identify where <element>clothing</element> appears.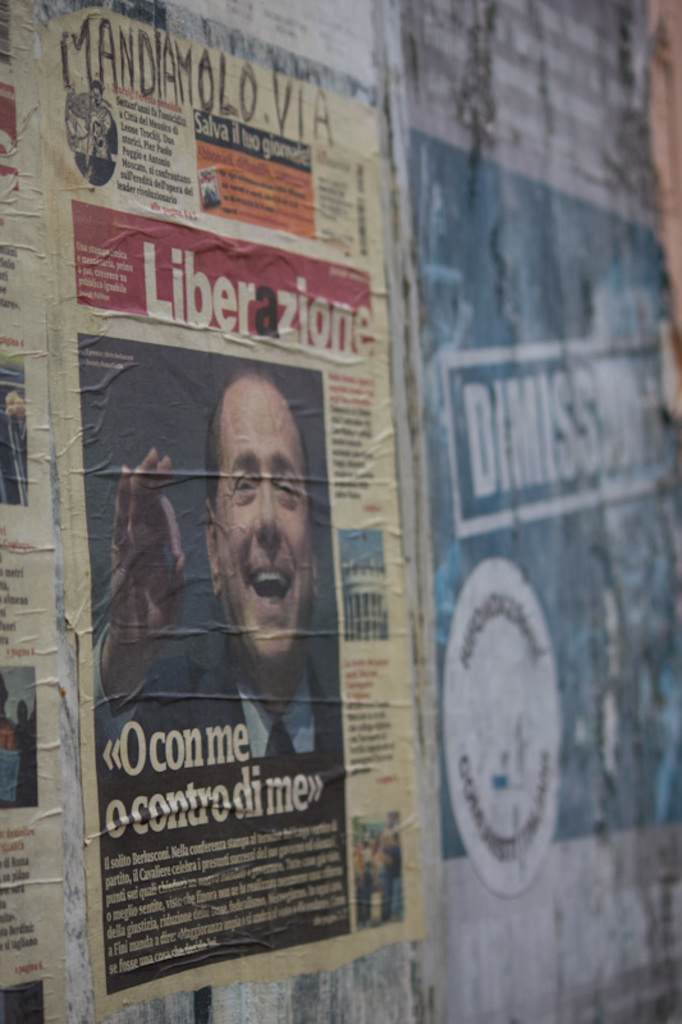
Appears at (97, 617, 339, 783).
